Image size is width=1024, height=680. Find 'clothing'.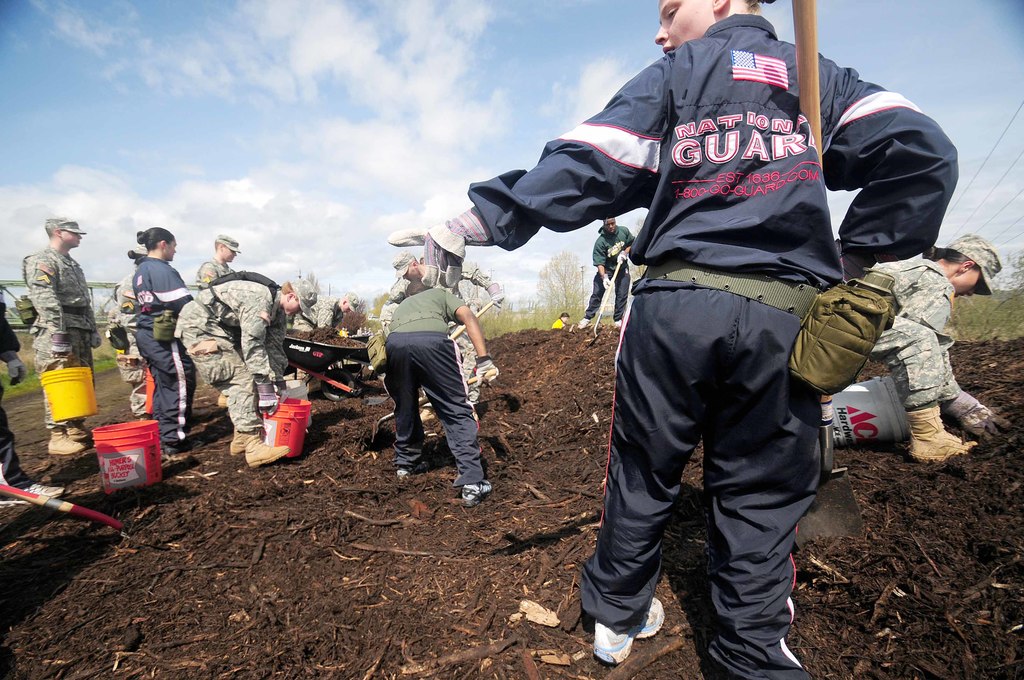
rect(106, 273, 153, 421).
